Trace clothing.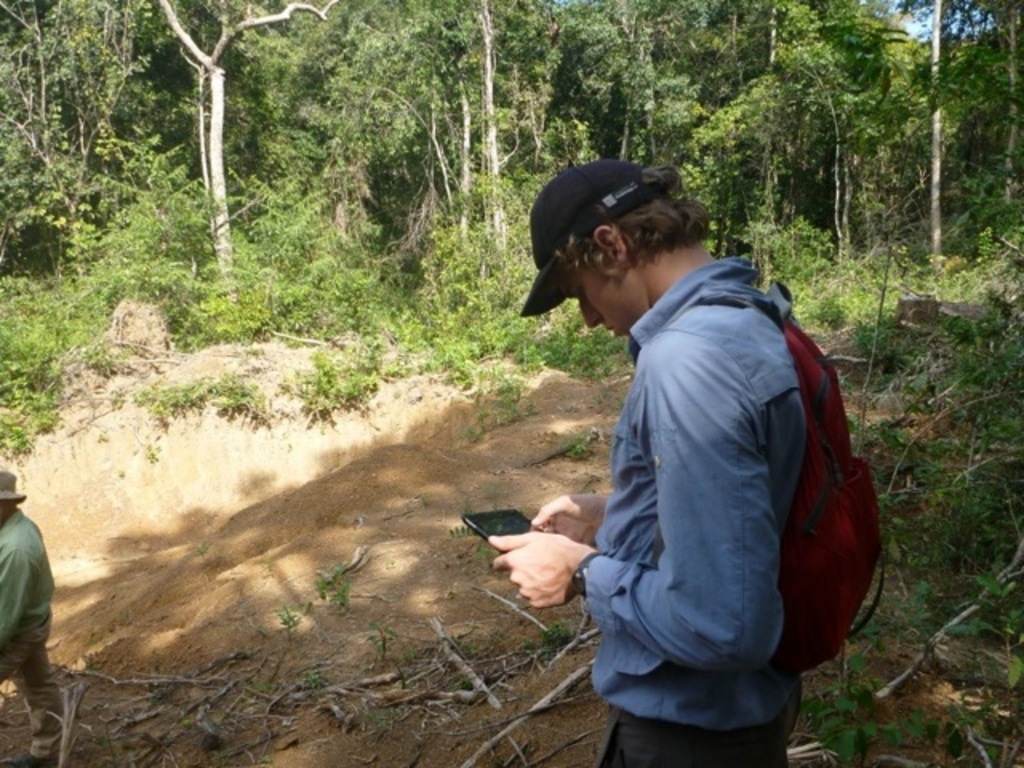
Traced to box=[576, 253, 805, 733].
